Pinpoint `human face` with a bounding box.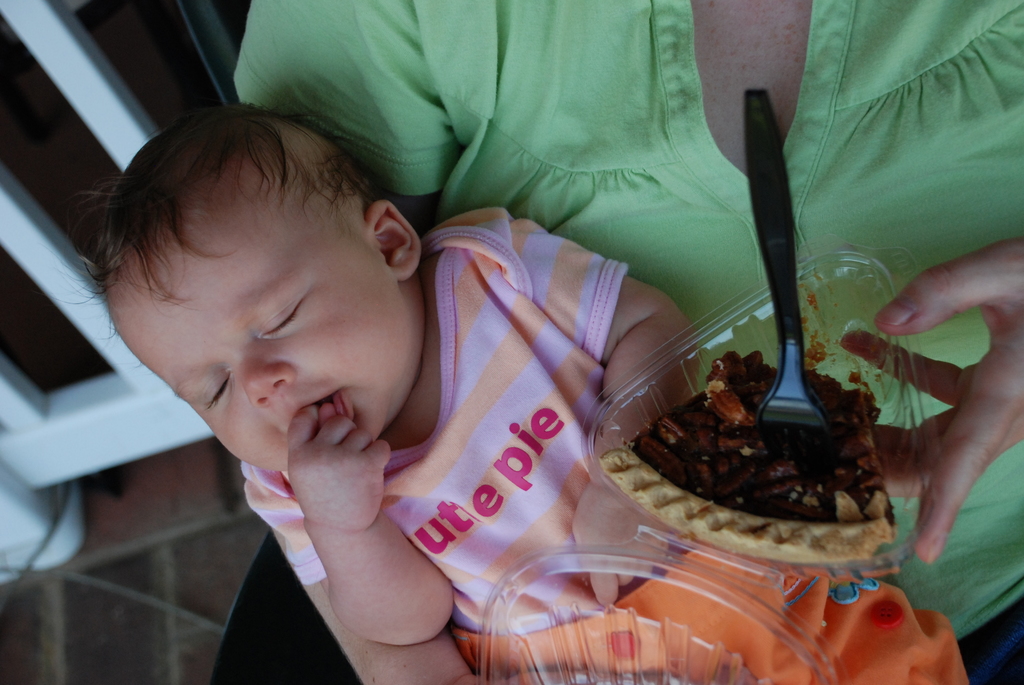
bbox=[111, 198, 422, 469].
